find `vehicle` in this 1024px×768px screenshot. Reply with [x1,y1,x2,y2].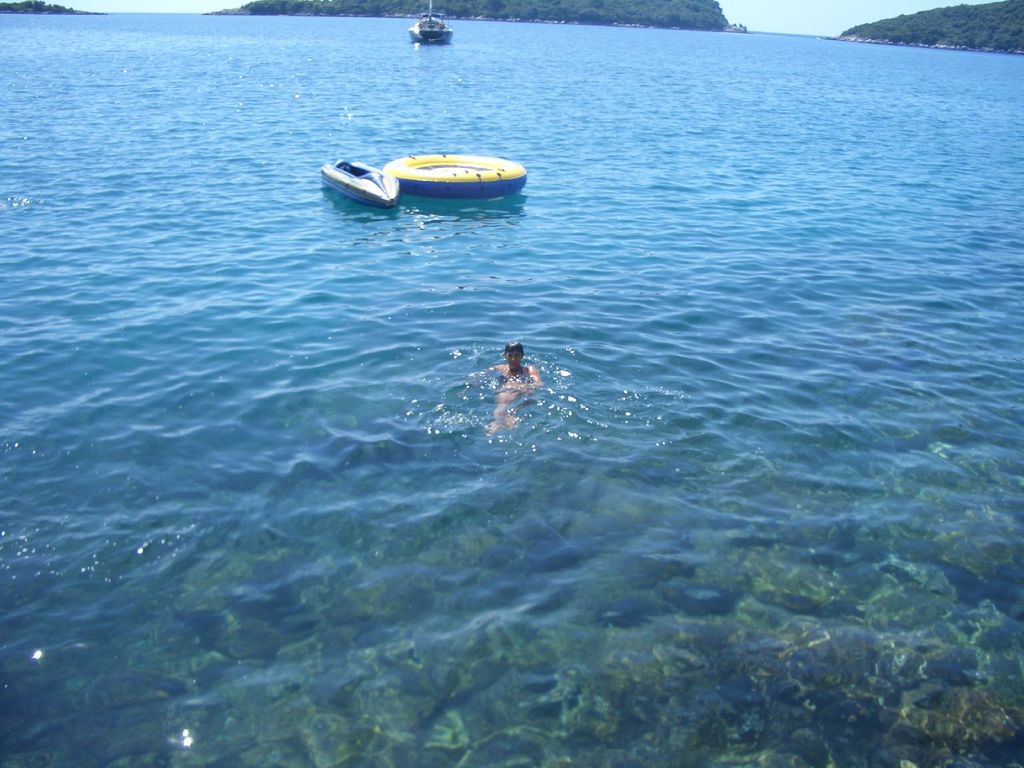
[408,0,454,44].
